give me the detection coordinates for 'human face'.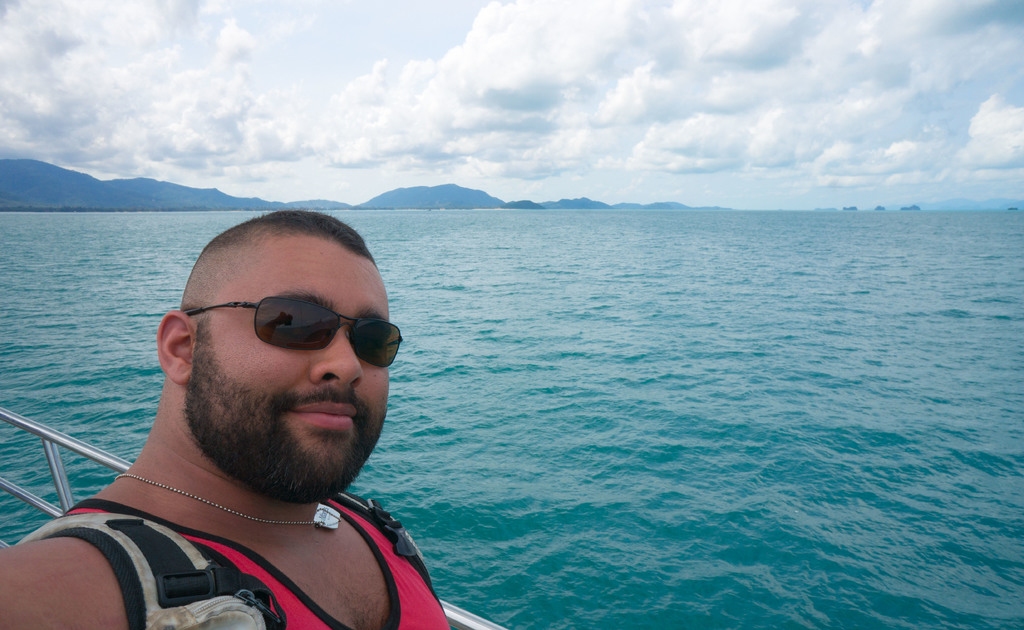
box(191, 229, 394, 505).
